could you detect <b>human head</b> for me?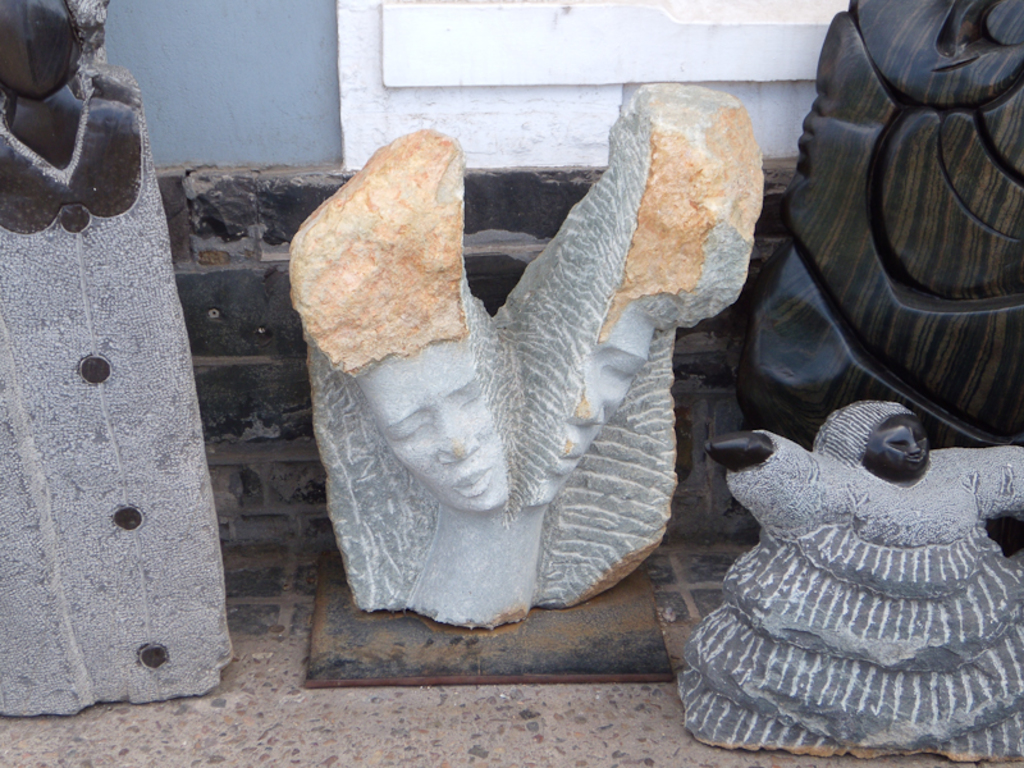
Detection result: <bbox>863, 412, 932, 481</bbox>.
